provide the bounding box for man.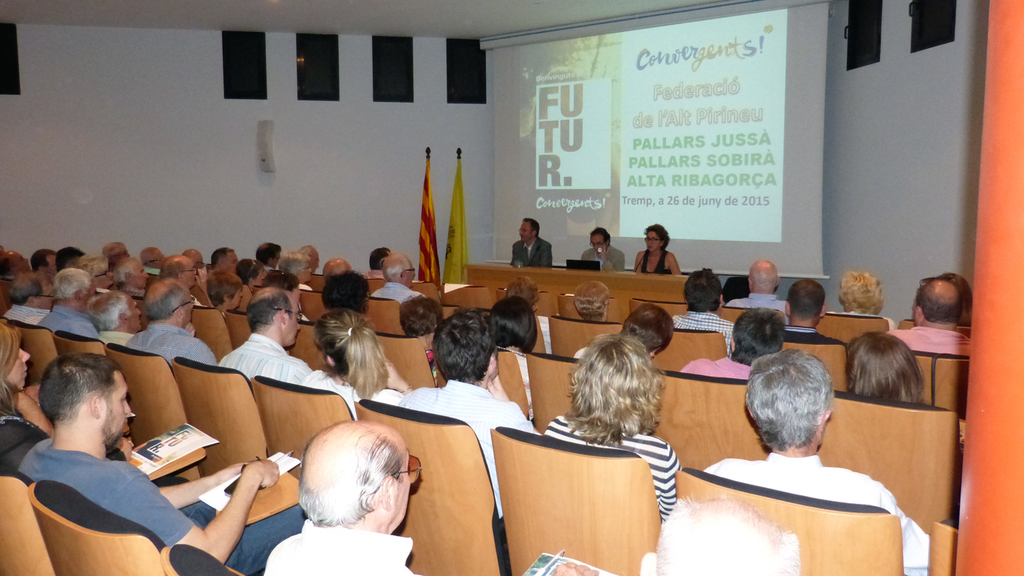
[x1=509, y1=216, x2=551, y2=262].
